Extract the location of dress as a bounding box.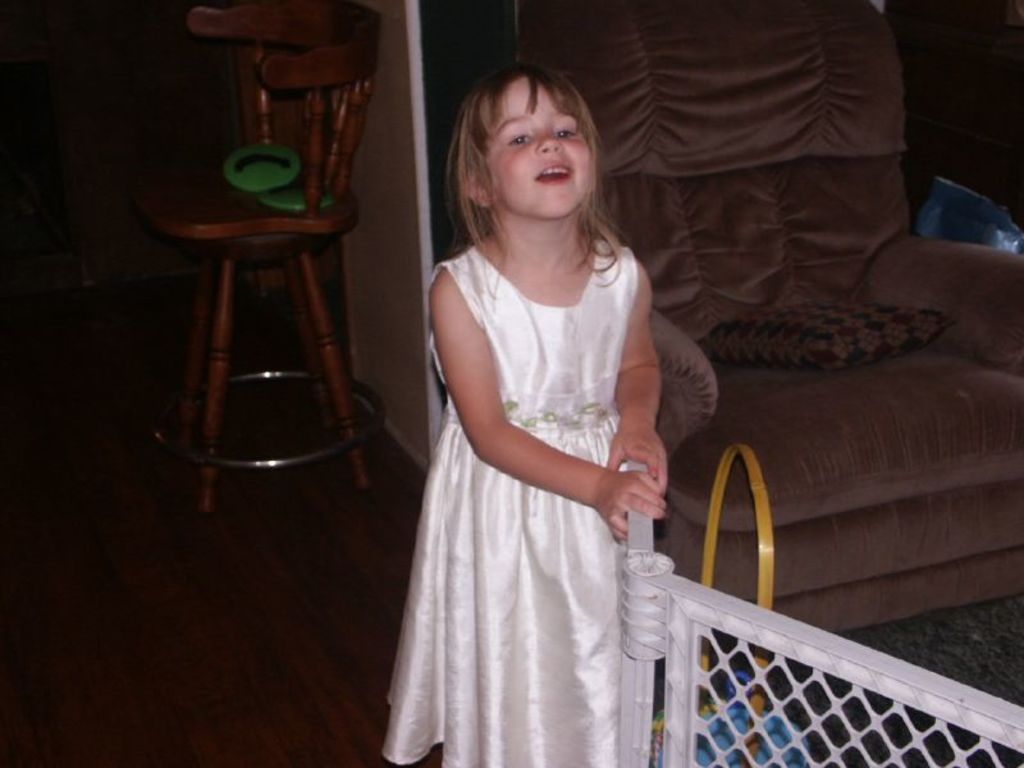
l=358, t=152, r=684, b=741.
